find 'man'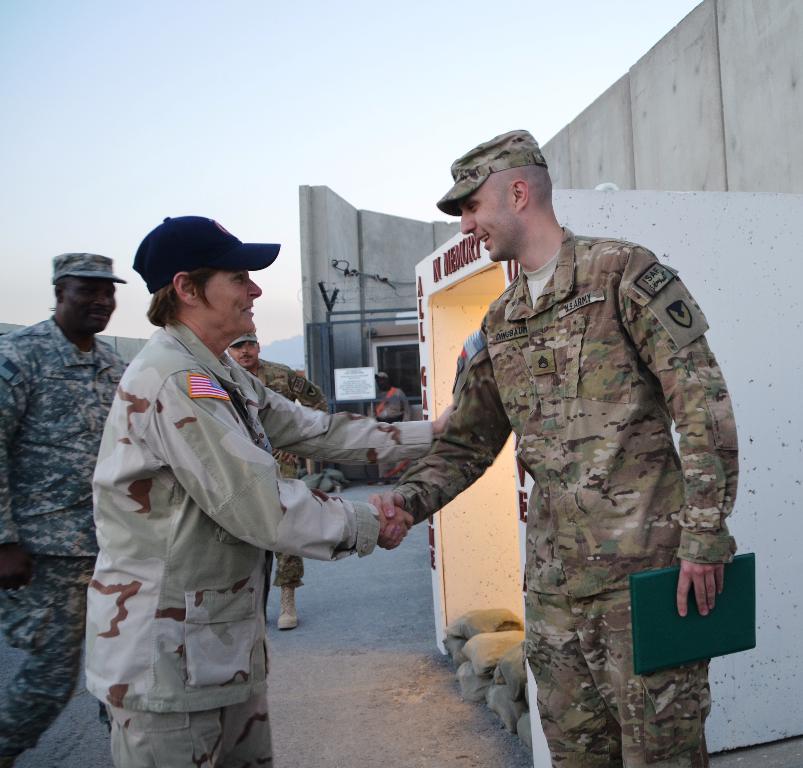
rect(0, 251, 135, 767)
